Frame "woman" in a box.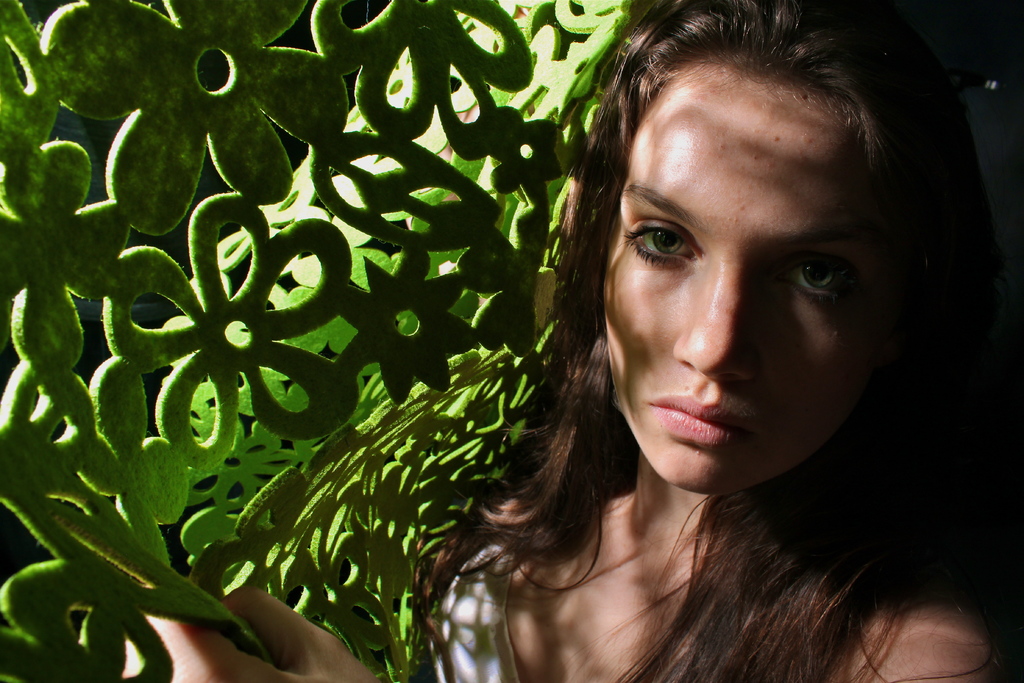
bbox=(121, 0, 1007, 682).
